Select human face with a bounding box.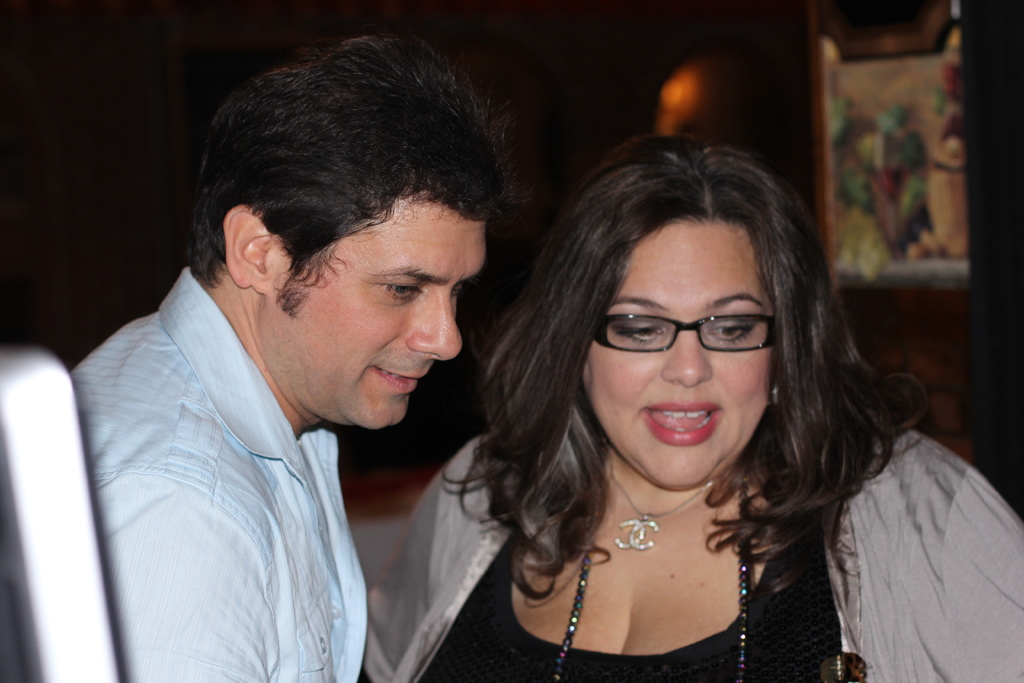
box=[584, 213, 772, 488].
